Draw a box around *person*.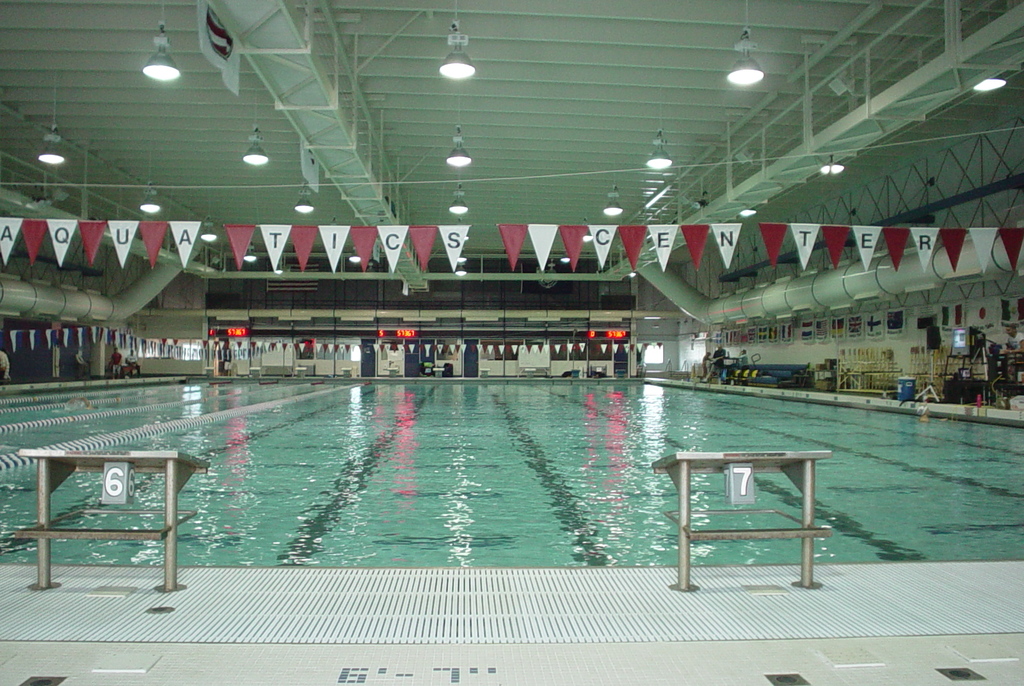
bbox=(108, 345, 129, 378).
